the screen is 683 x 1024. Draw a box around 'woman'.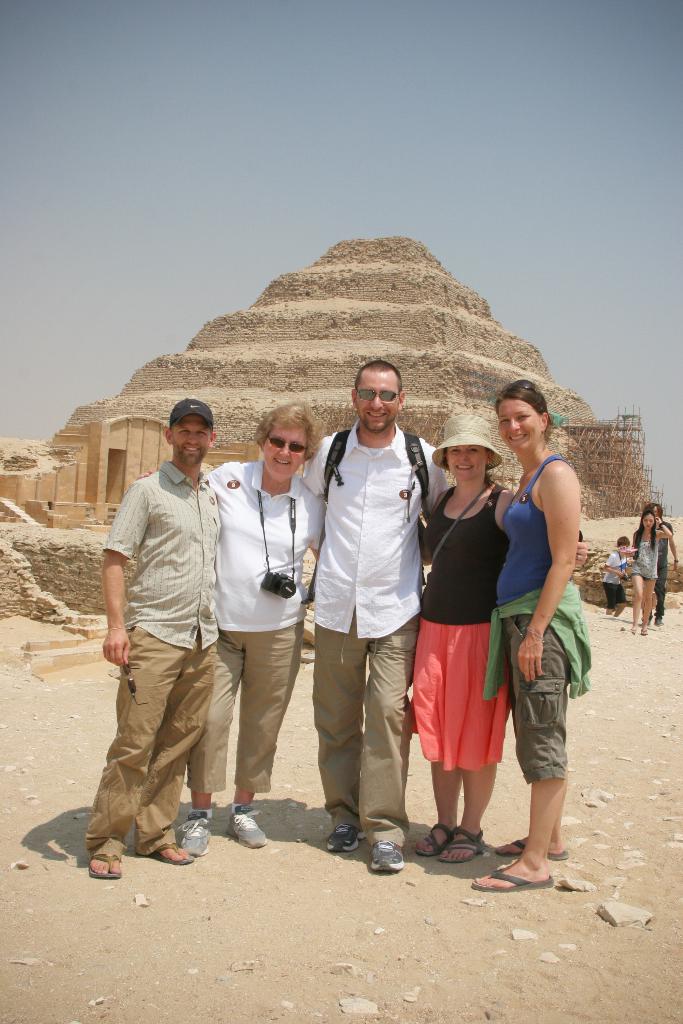
[left=468, top=380, right=604, bottom=894].
